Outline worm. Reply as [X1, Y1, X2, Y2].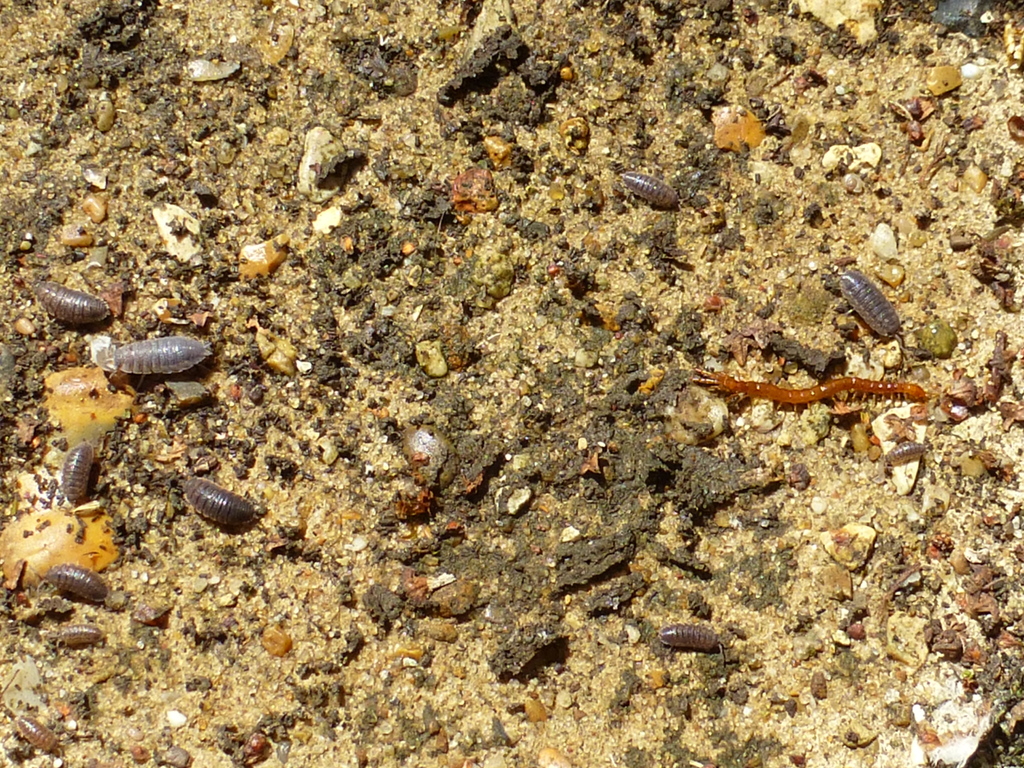
[28, 277, 115, 332].
